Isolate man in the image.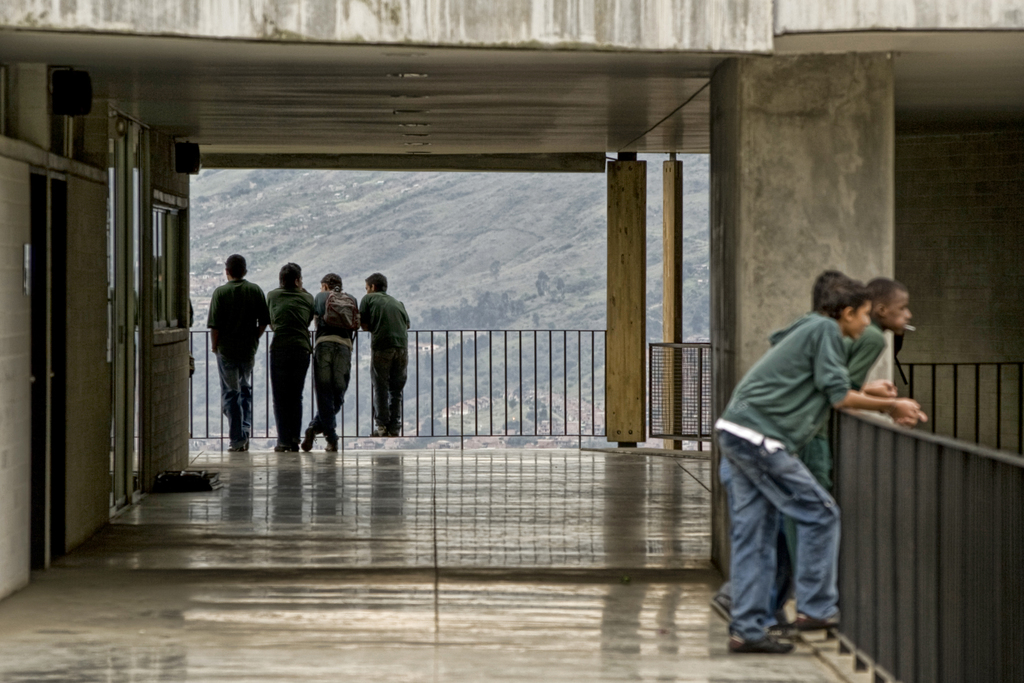
Isolated region: <bbox>767, 281, 913, 633</bbox>.
